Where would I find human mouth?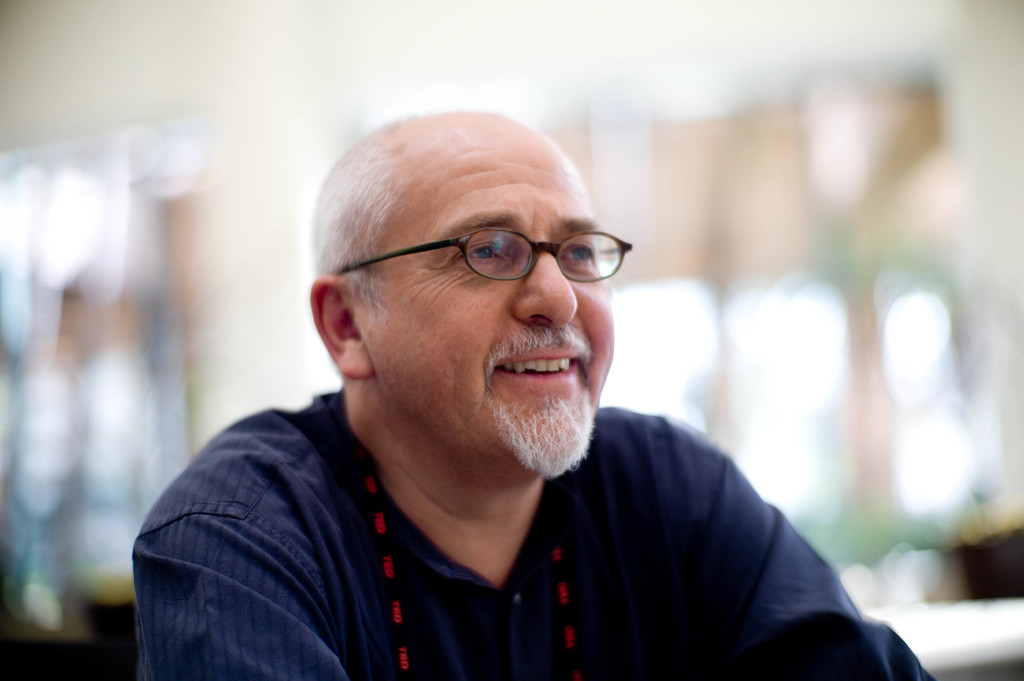
At <bbox>494, 346, 582, 378</bbox>.
